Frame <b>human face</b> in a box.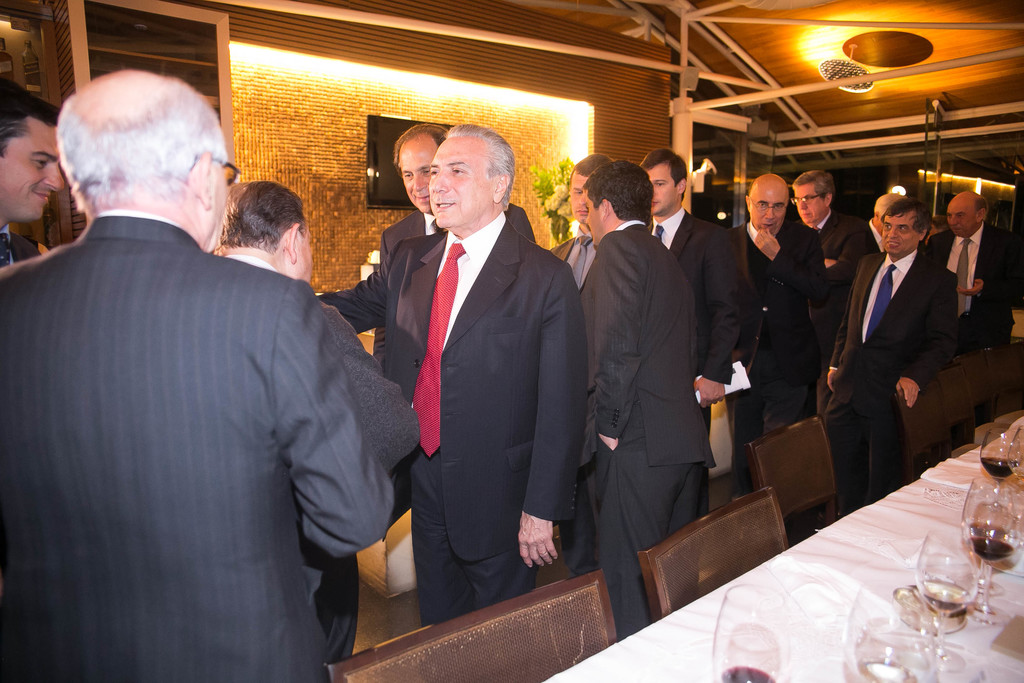
rect(399, 149, 434, 210).
